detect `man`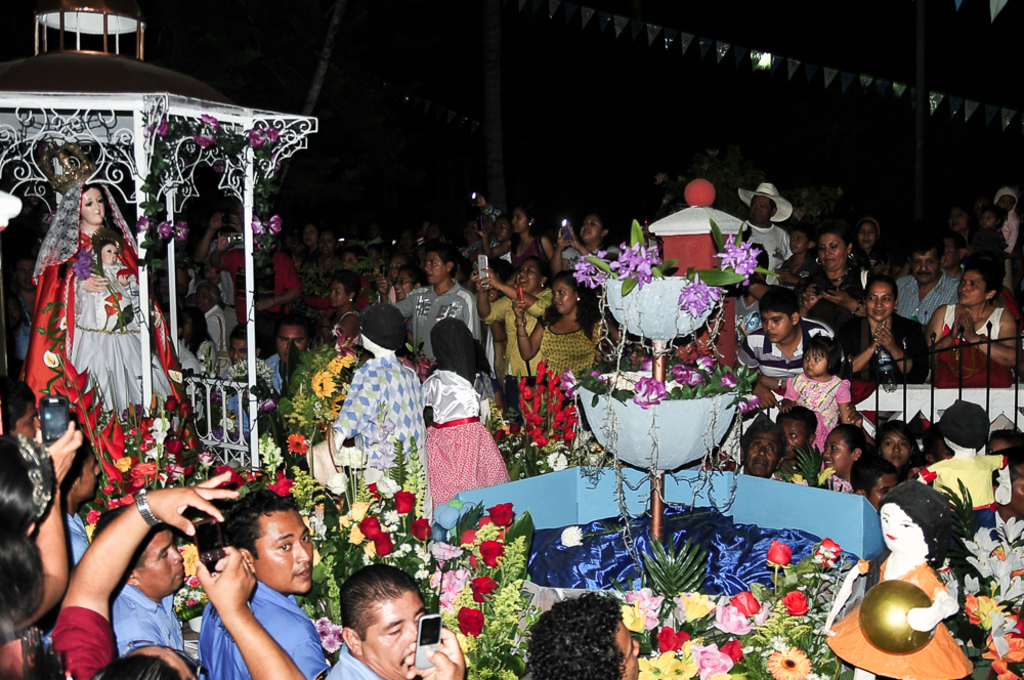
left=212, top=327, right=259, bottom=439
